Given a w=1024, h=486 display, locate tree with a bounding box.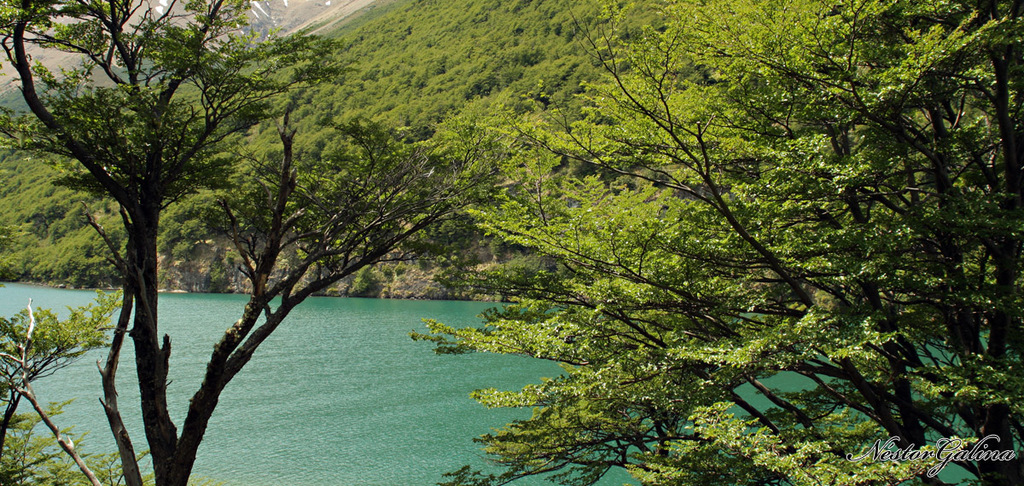
Located: (410,0,1023,485).
